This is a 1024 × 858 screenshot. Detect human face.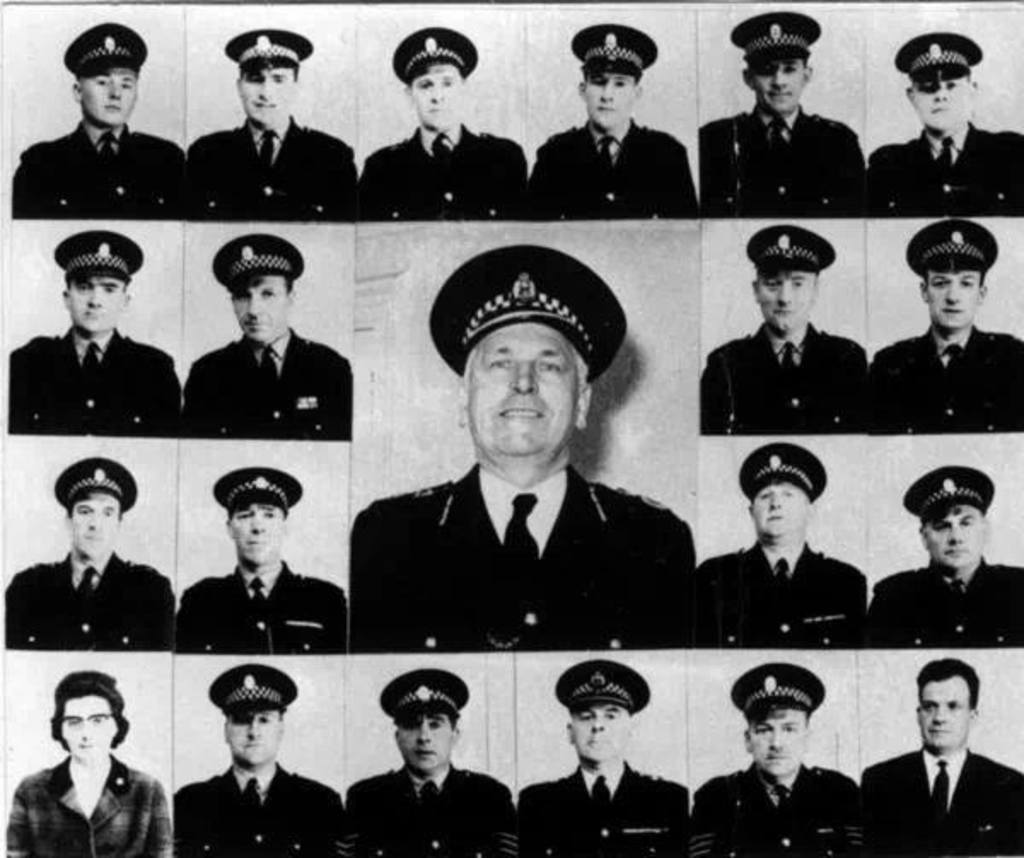
left=765, top=266, right=812, bottom=329.
